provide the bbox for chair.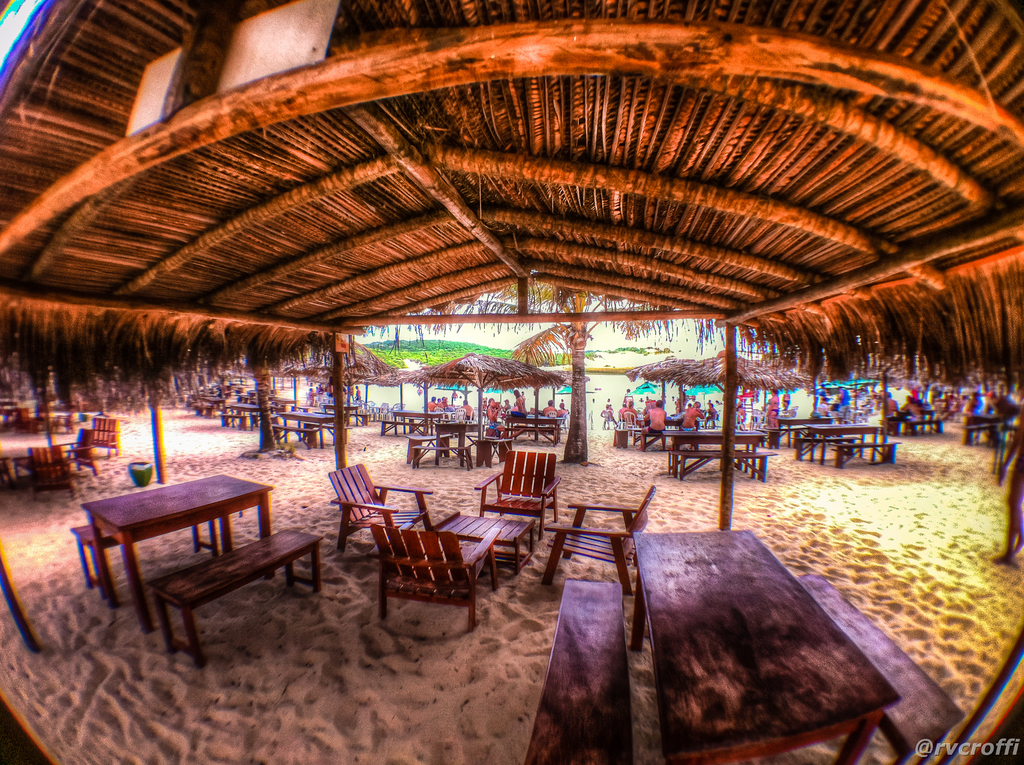
bbox=[537, 493, 653, 593].
